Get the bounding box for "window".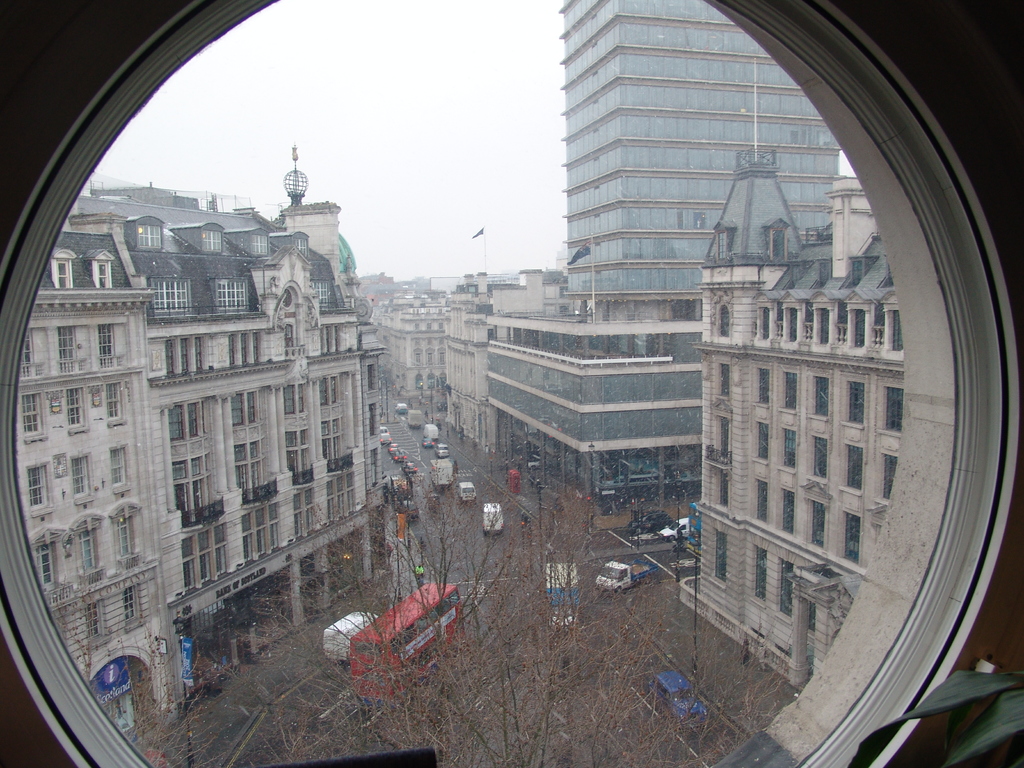
(x1=850, y1=382, x2=865, y2=426).
